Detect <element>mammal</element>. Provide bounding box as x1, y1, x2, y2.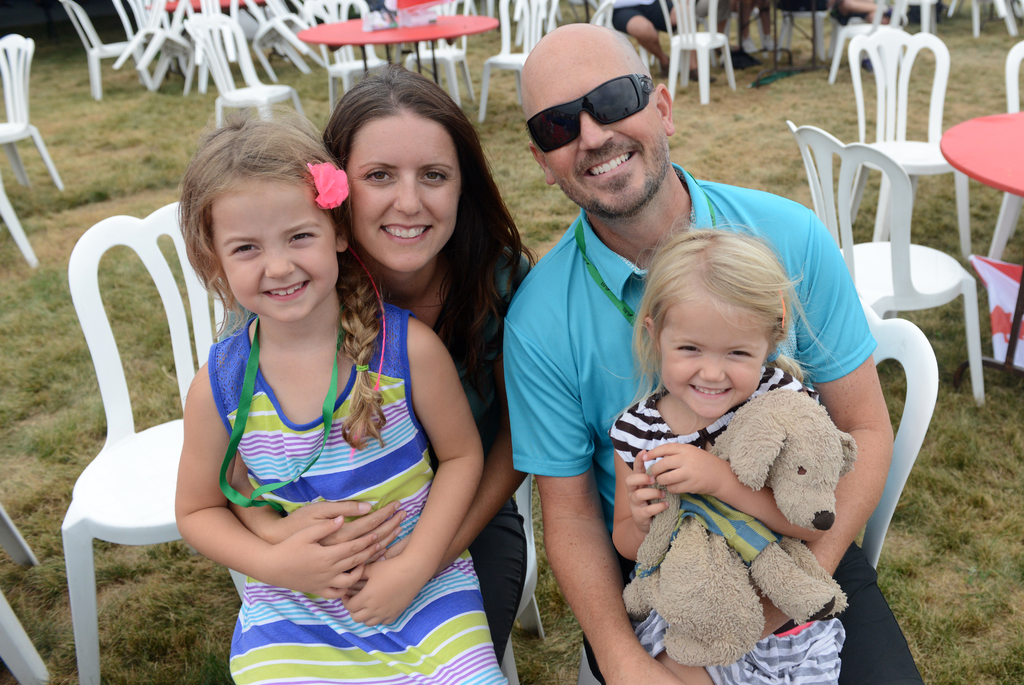
619, 387, 858, 663.
